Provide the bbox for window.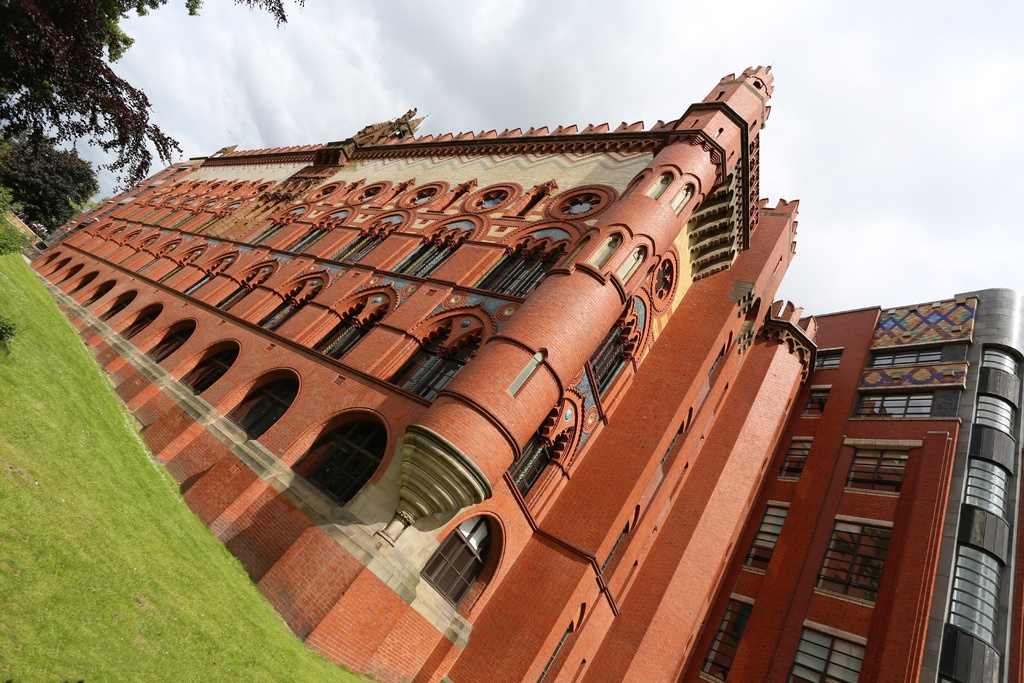
Rect(186, 360, 228, 394).
